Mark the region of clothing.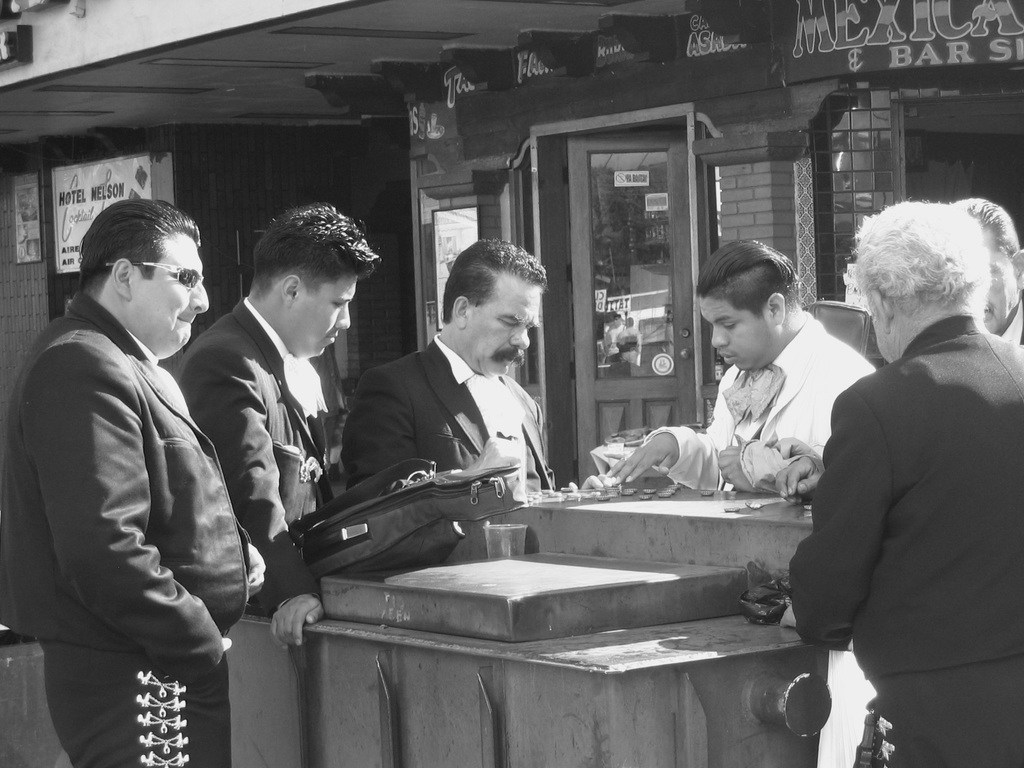
Region: BBox(789, 311, 1020, 767).
